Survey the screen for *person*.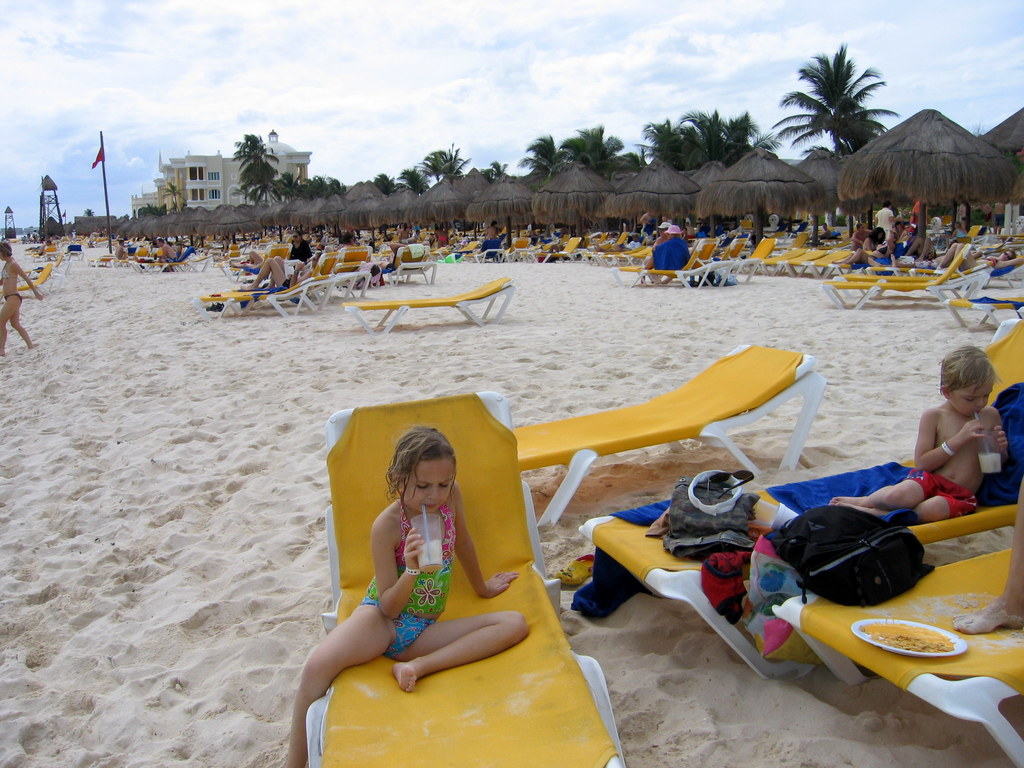
Survey found: 836/227/888/266.
